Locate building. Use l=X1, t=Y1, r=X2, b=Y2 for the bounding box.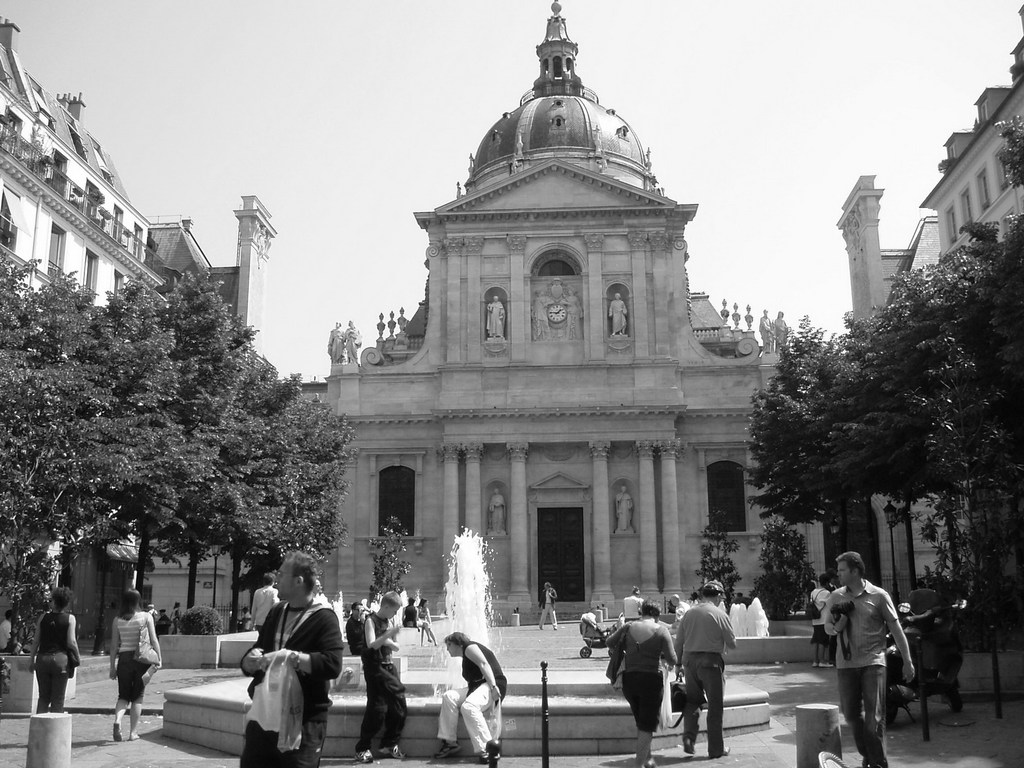
l=0, t=0, r=1023, b=691.
